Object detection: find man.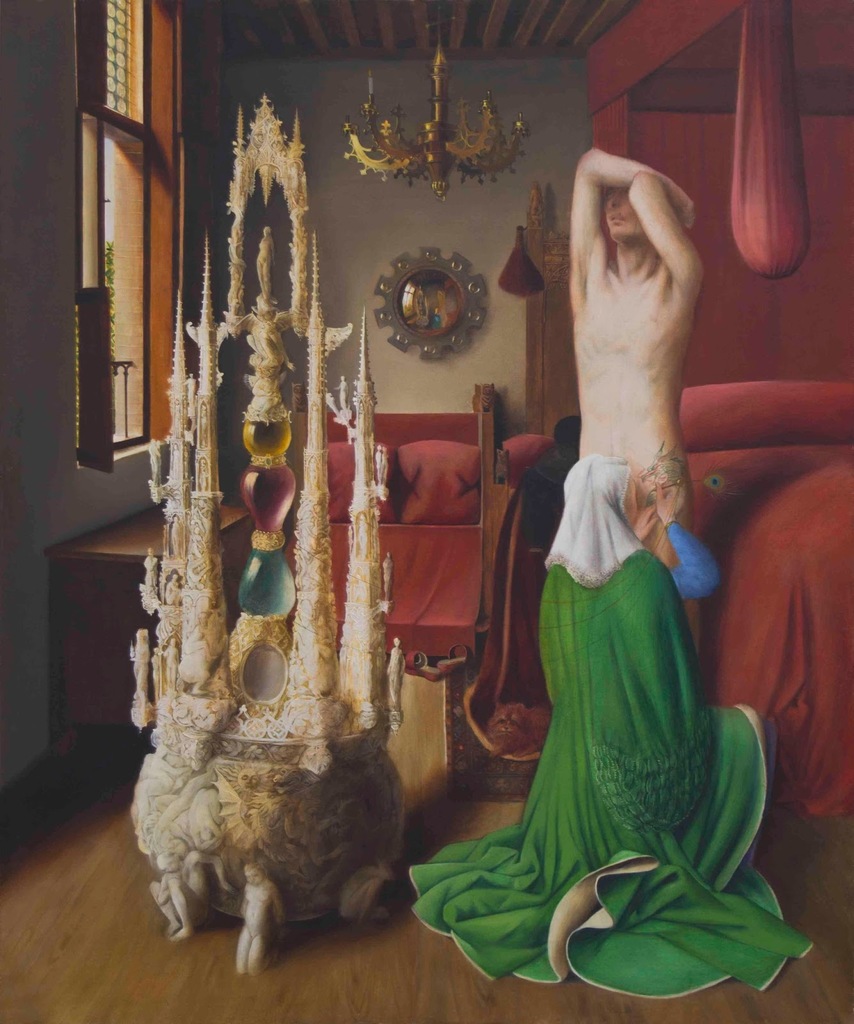
bbox(572, 146, 707, 660).
